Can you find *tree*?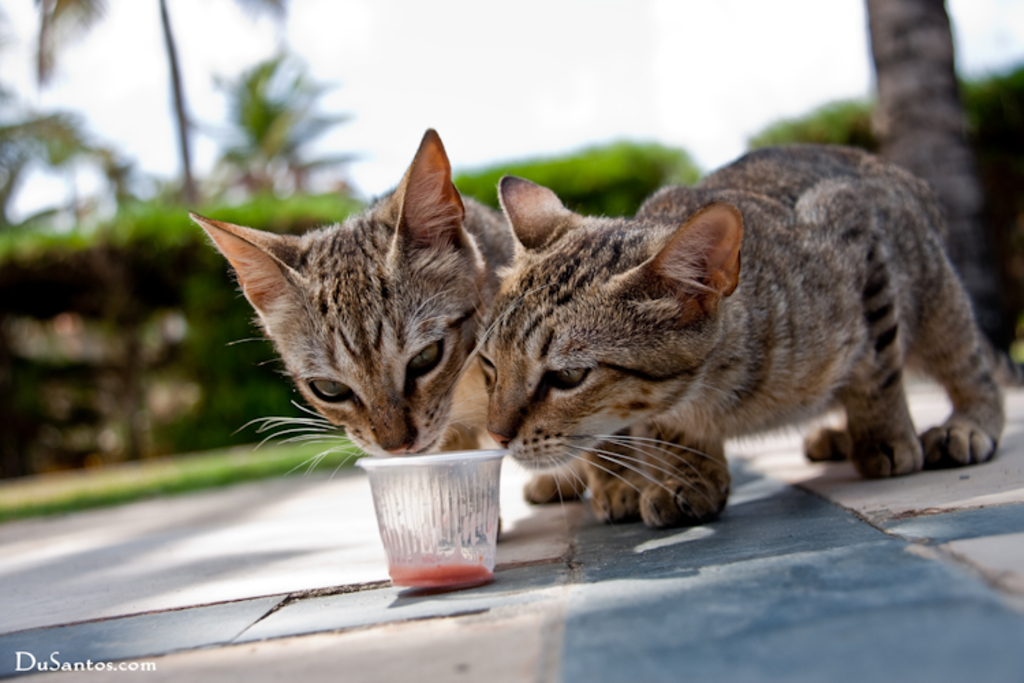
Yes, bounding box: bbox(19, 0, 300, 216).
